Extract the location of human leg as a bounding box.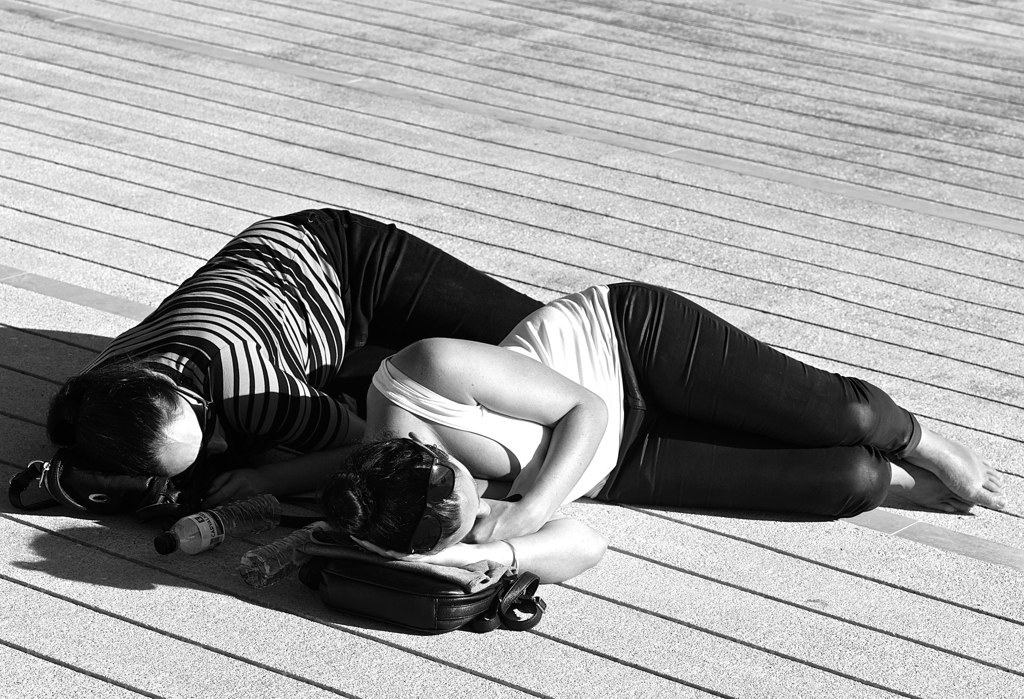
pyautogui.locateOnScreen(601, 418, 980, 519).
